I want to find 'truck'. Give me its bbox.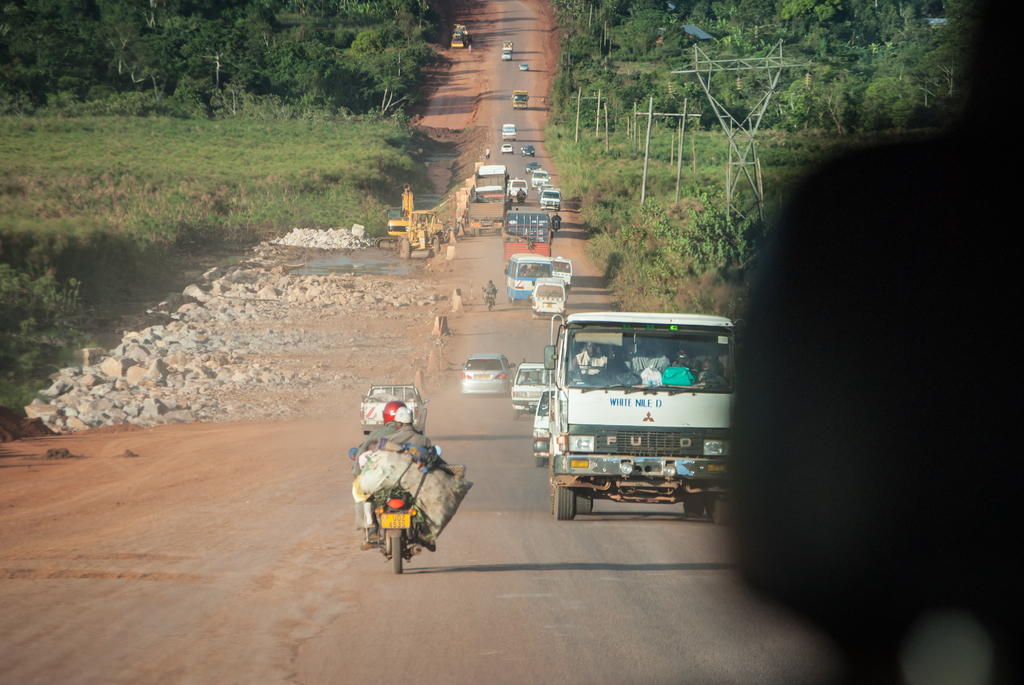
[517, 304, 749, 526].
